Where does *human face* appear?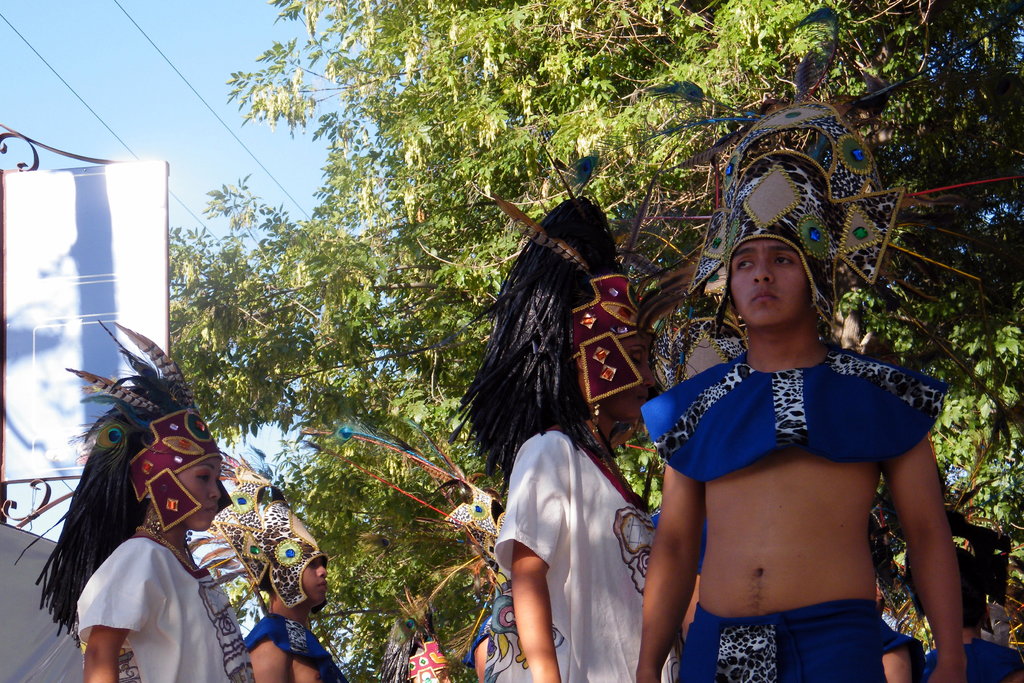
Appears at 618 335 655 420.
